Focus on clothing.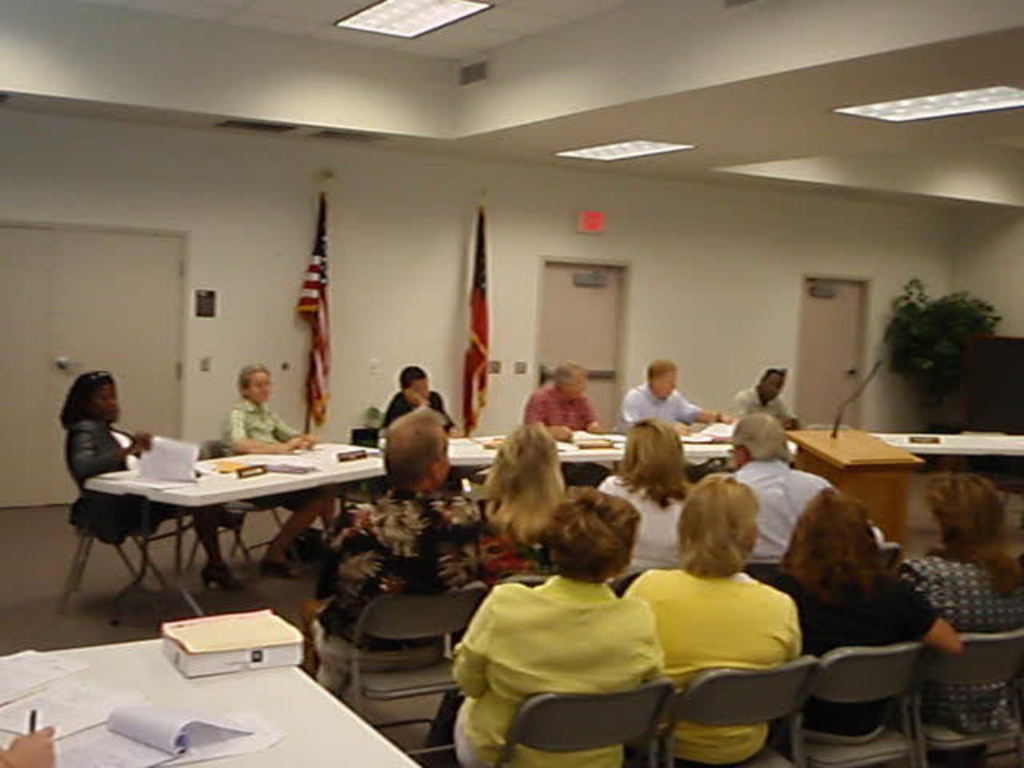
Focused at crop(722, 384, 798, 430).
